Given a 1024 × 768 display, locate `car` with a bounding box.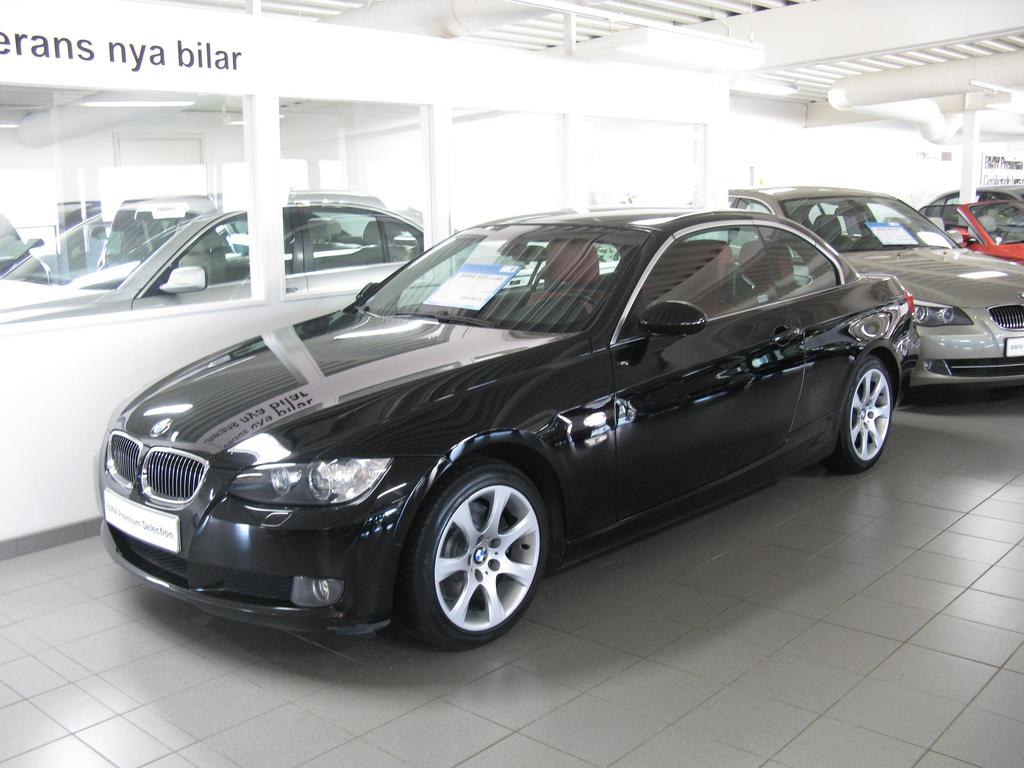
Located: rect(912, 203, 1023, 264).
